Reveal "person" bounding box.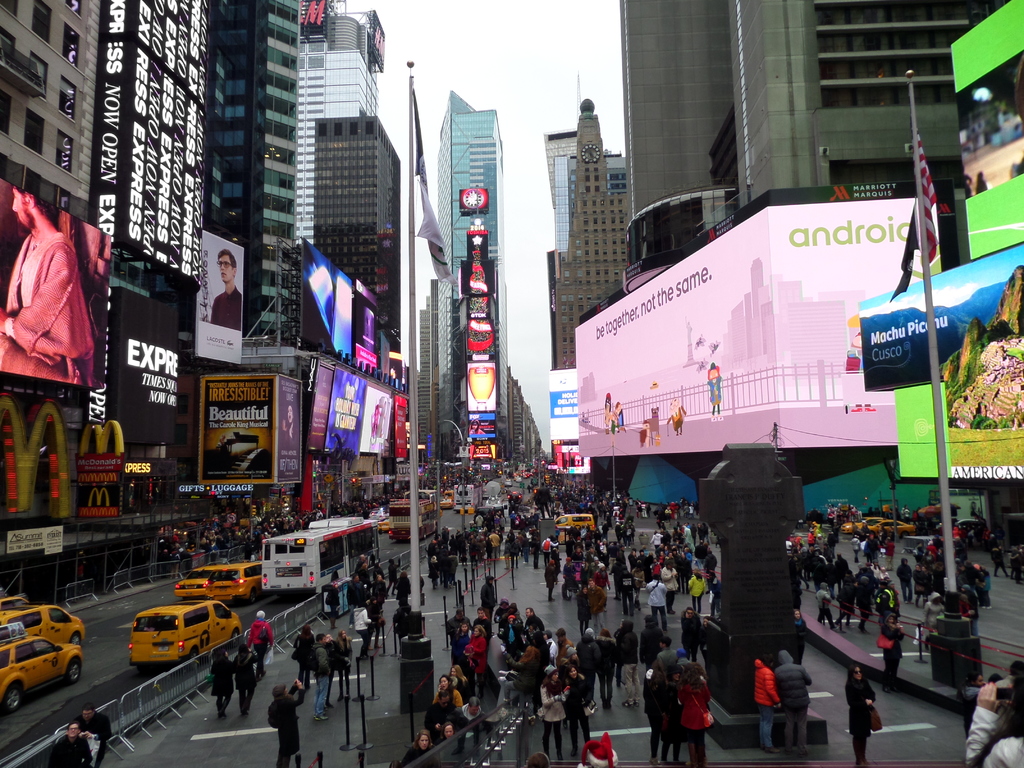
Revealed: bbox(459, 696, 487, 767).
